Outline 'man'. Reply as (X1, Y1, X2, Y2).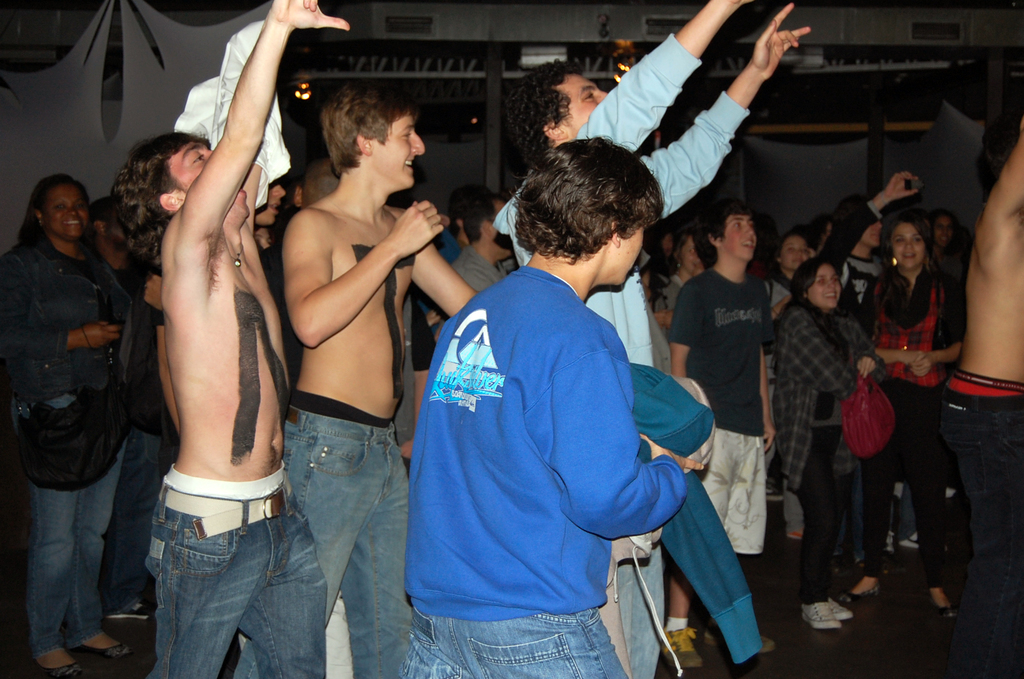
(659, 208, 777, 676).
